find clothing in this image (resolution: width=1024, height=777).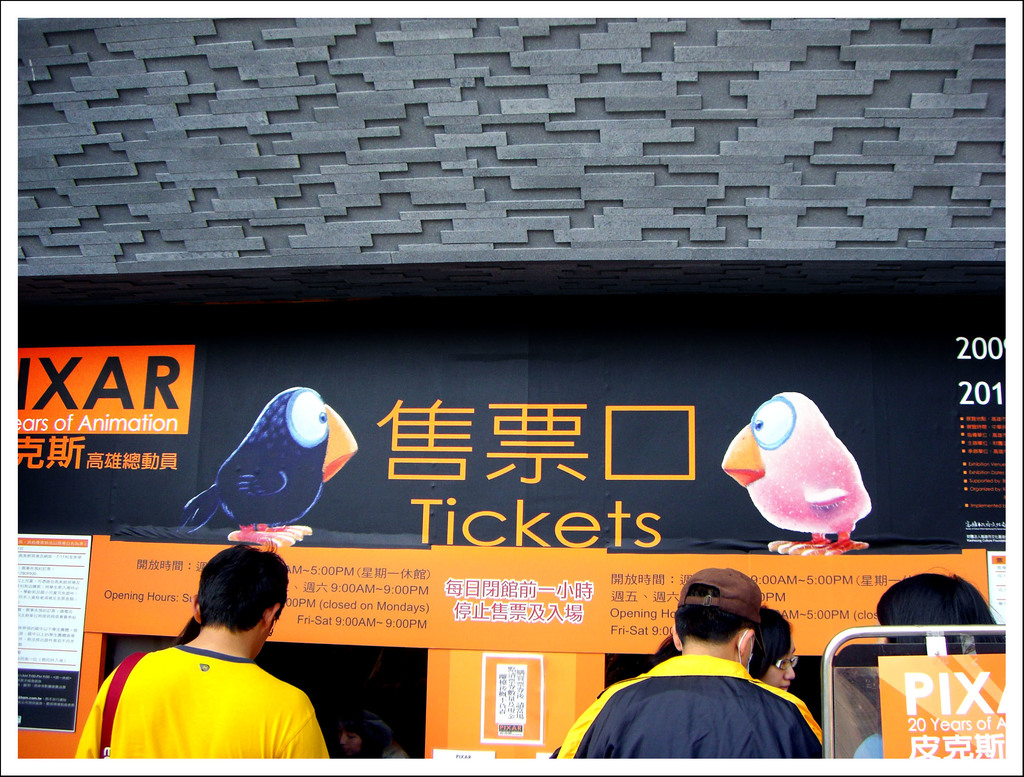
583 632 845 776.
